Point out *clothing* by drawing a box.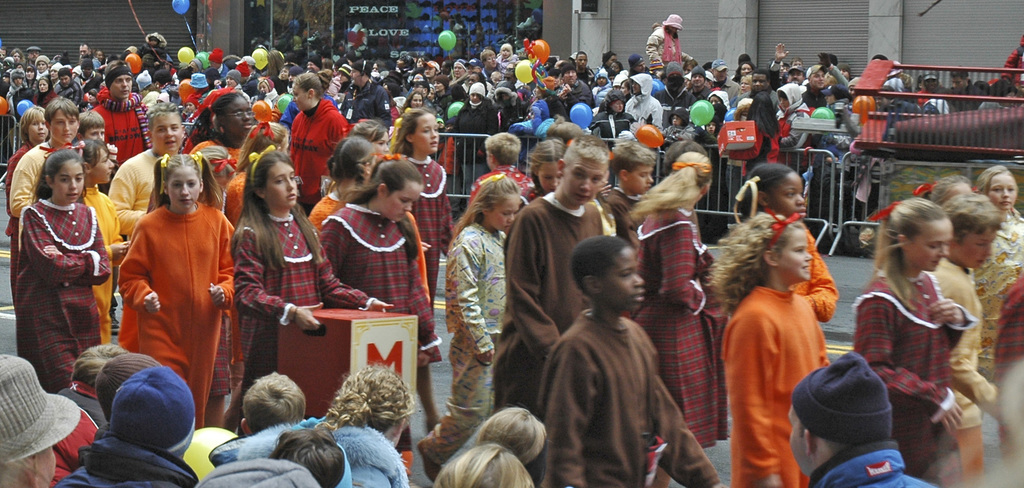
454/106/502/158.
